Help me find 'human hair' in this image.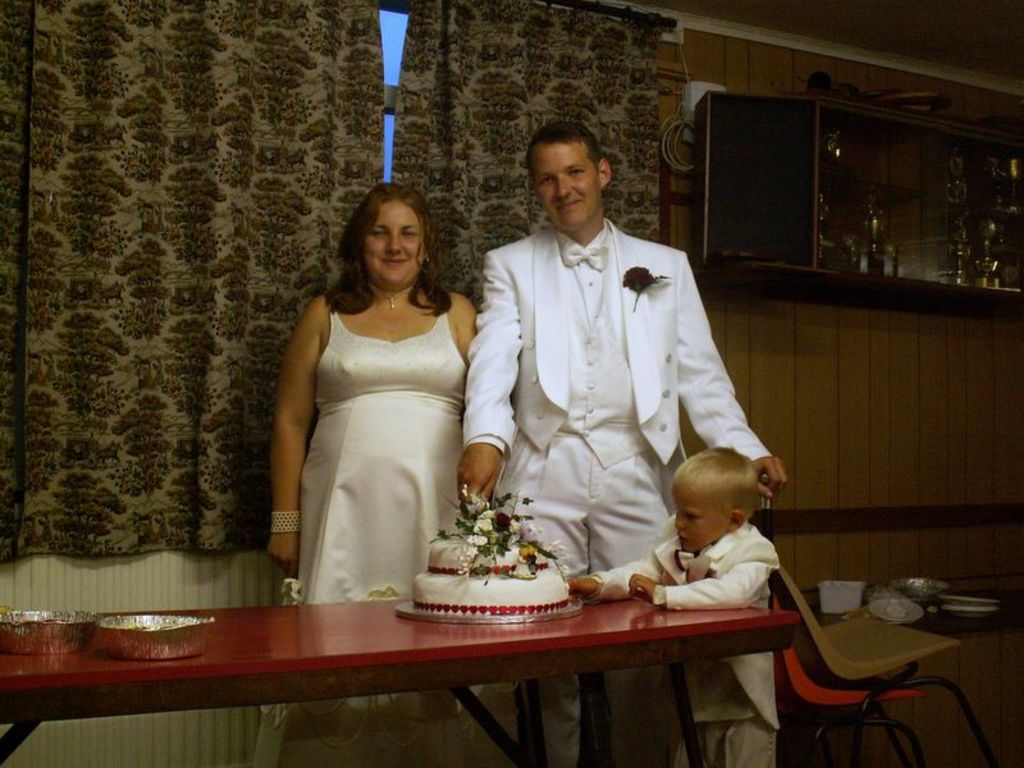
Found it: bbox=(672, 444, 762, 524).
